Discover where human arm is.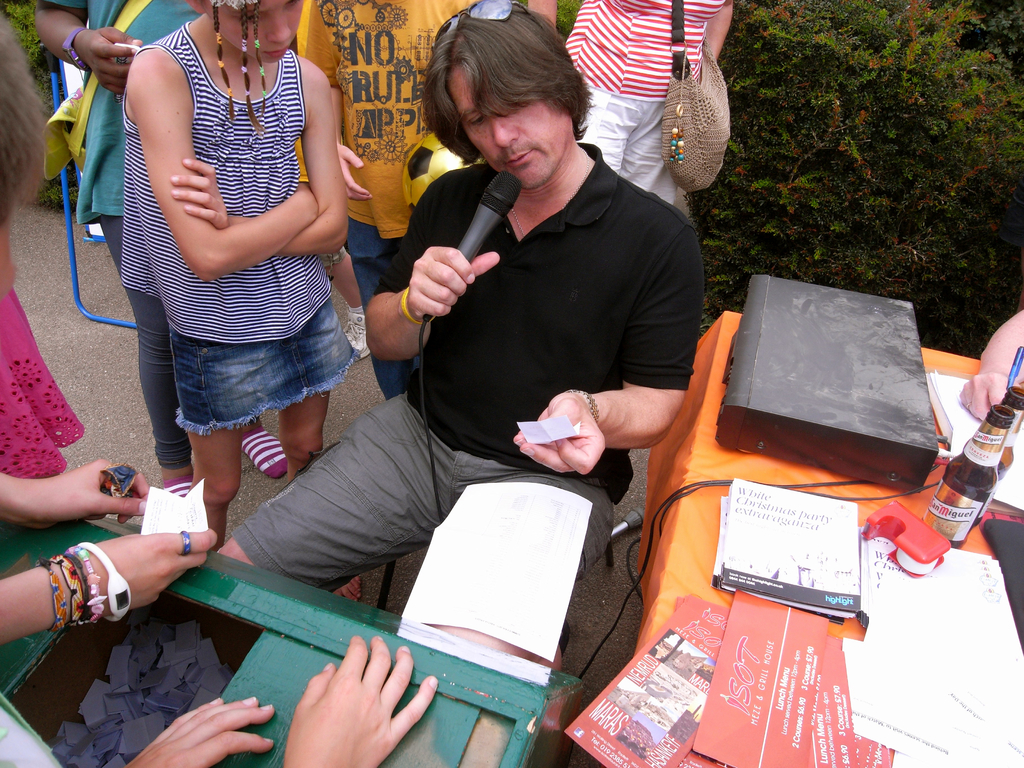
Discovered at (131,706,277,763).
